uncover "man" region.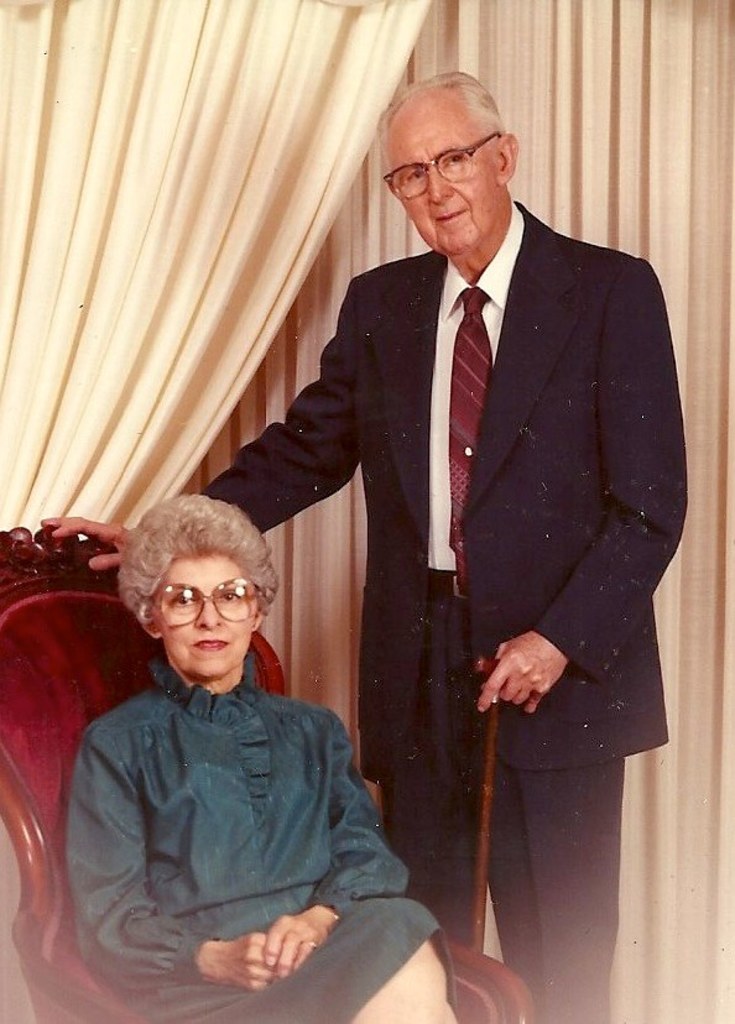
Uncovered: 302,105,676,873.
